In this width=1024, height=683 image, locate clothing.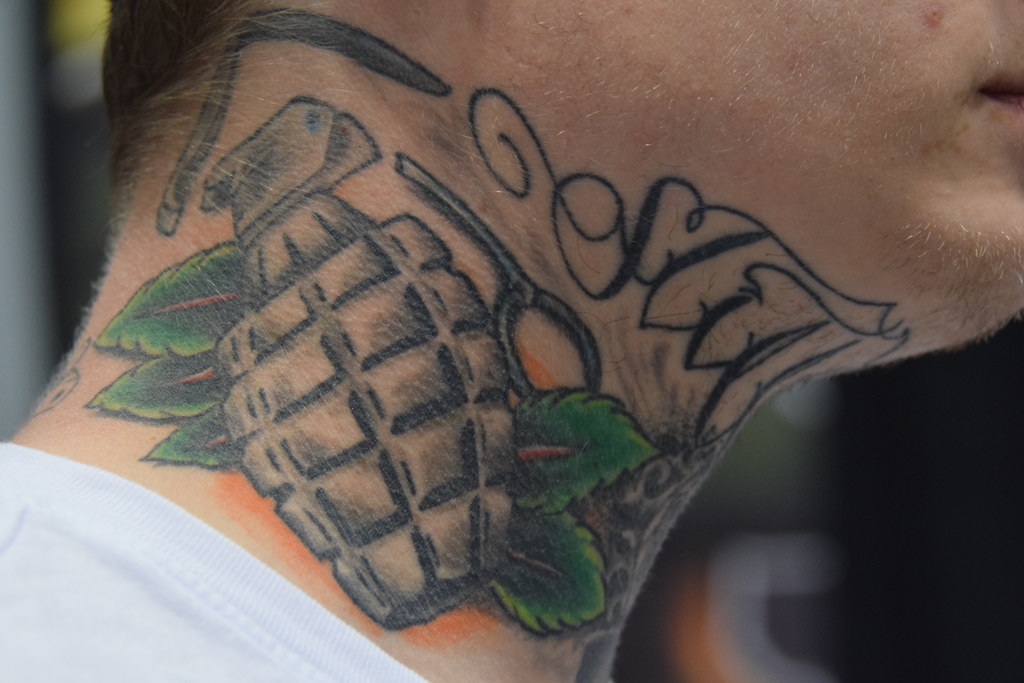
Bounding box: 0:440:424:682.
